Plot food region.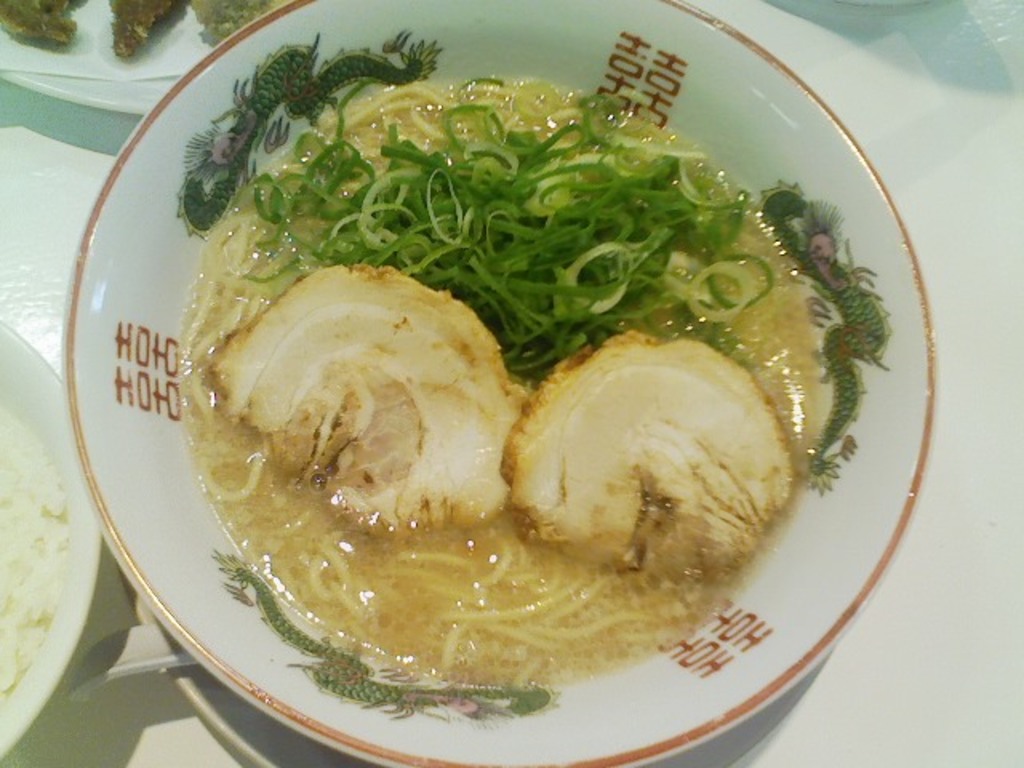
Plotted at [left=0, top=400, right=72, bottom=701].
